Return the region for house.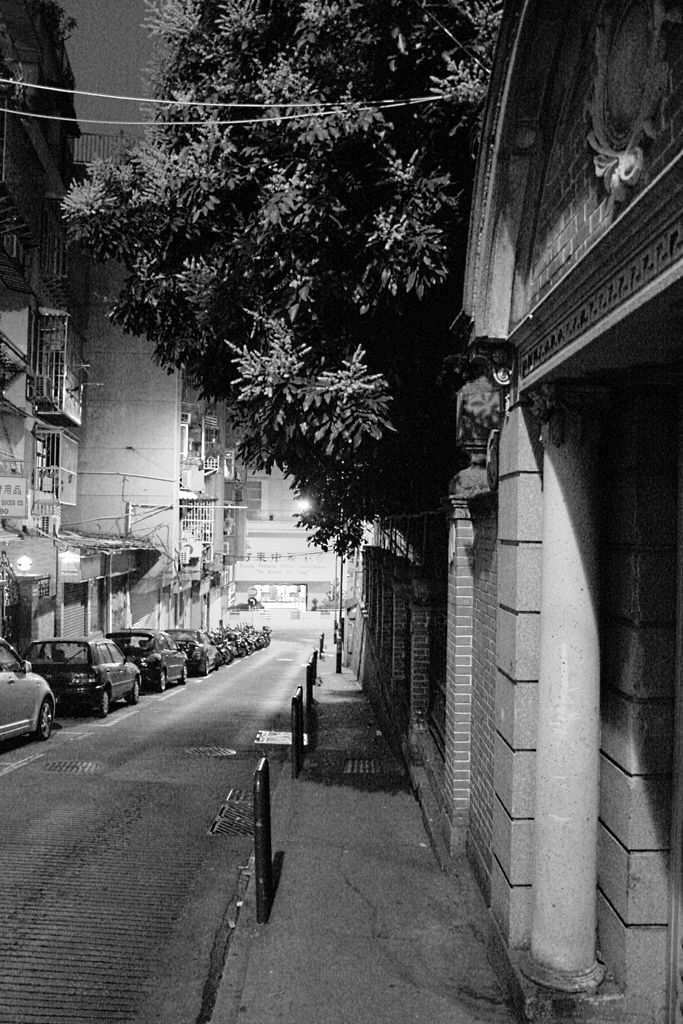
92/211/283/622.
